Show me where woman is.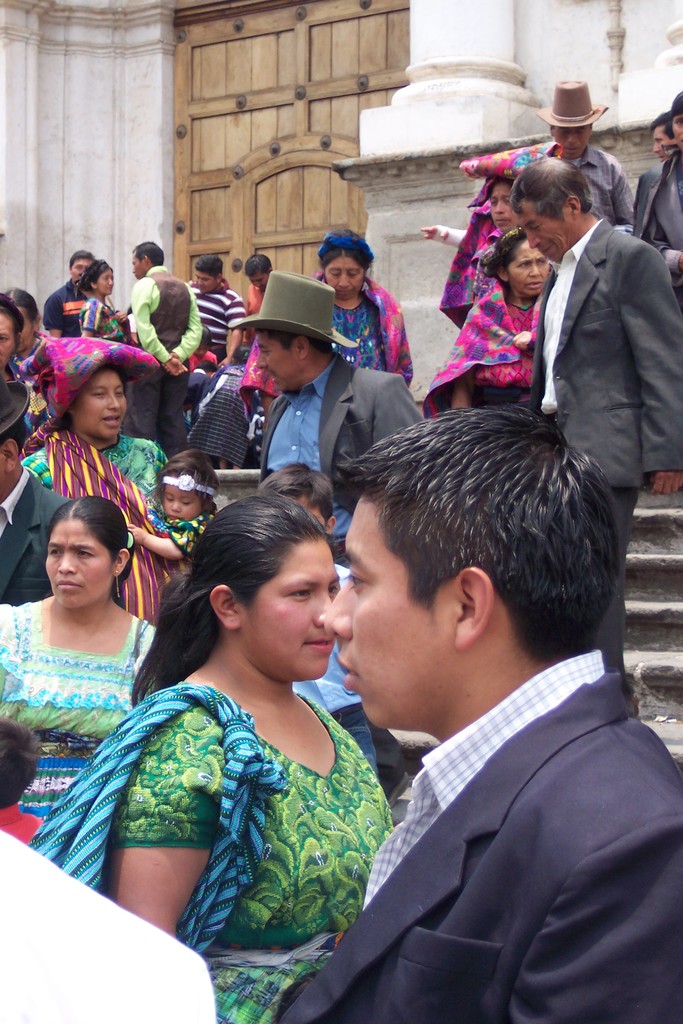
woman is at x1=17 y1=335 x2=172 y2=543.
